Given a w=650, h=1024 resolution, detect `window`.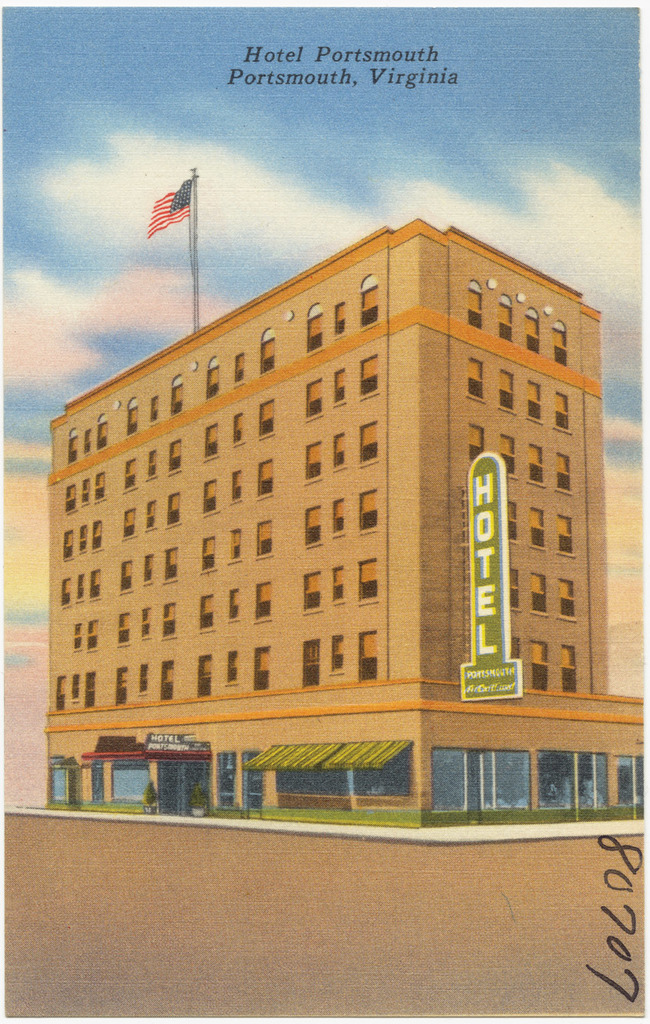
detection(203, 358, 217, 401).
